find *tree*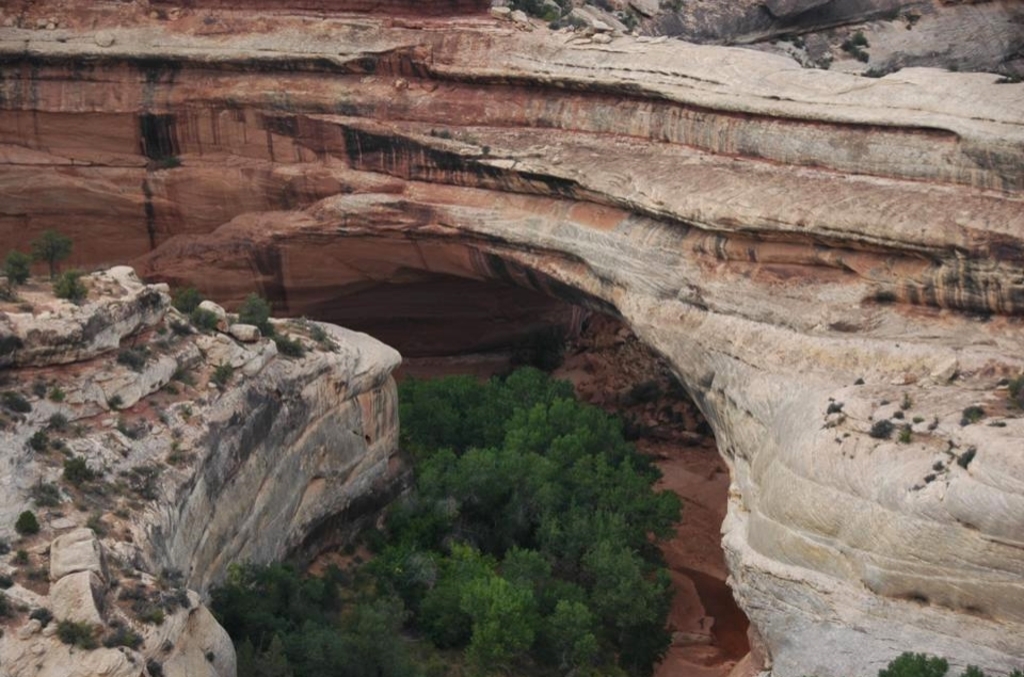
detection(174, 286, 203, 316)
